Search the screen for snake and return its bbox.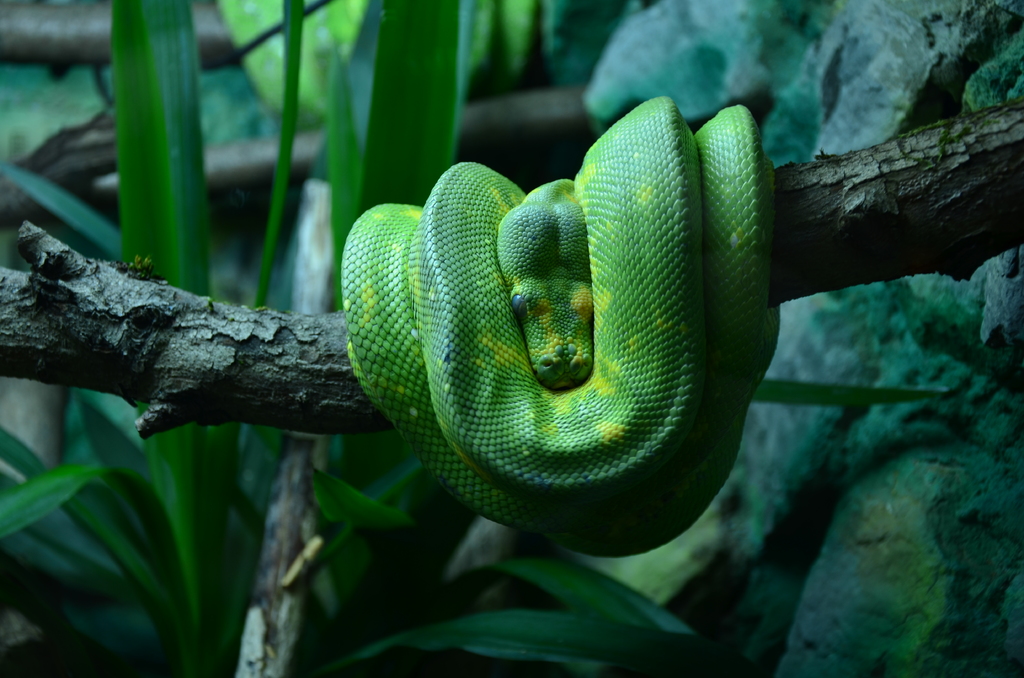
Found: [338, 95, 787, 558].
